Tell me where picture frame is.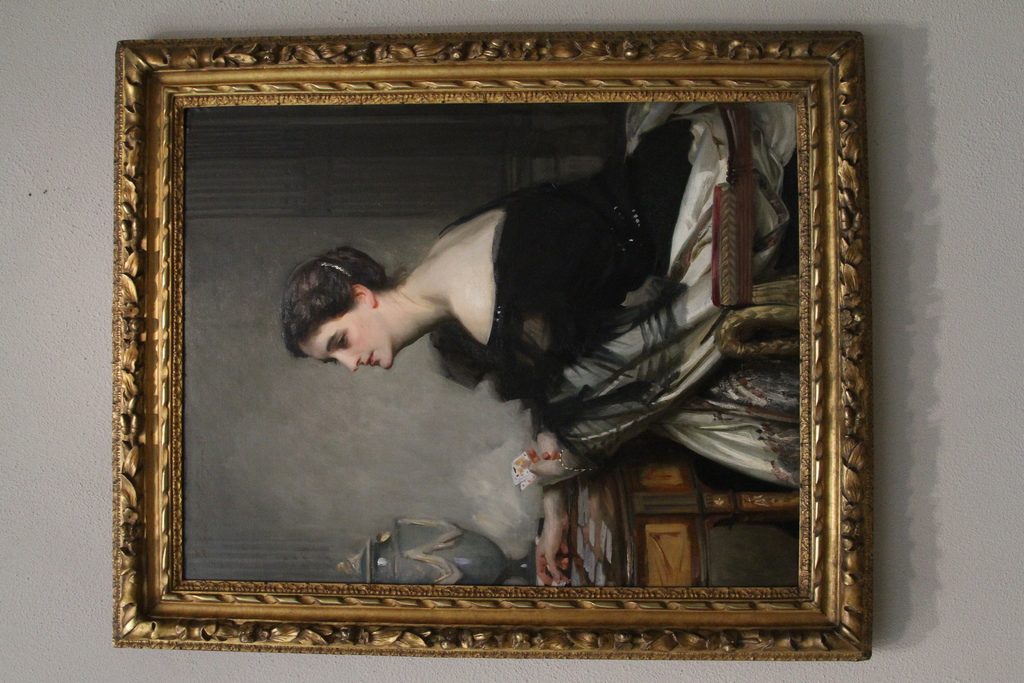
picture frame is at [left=118, top=1, right=892, bottom=670].
